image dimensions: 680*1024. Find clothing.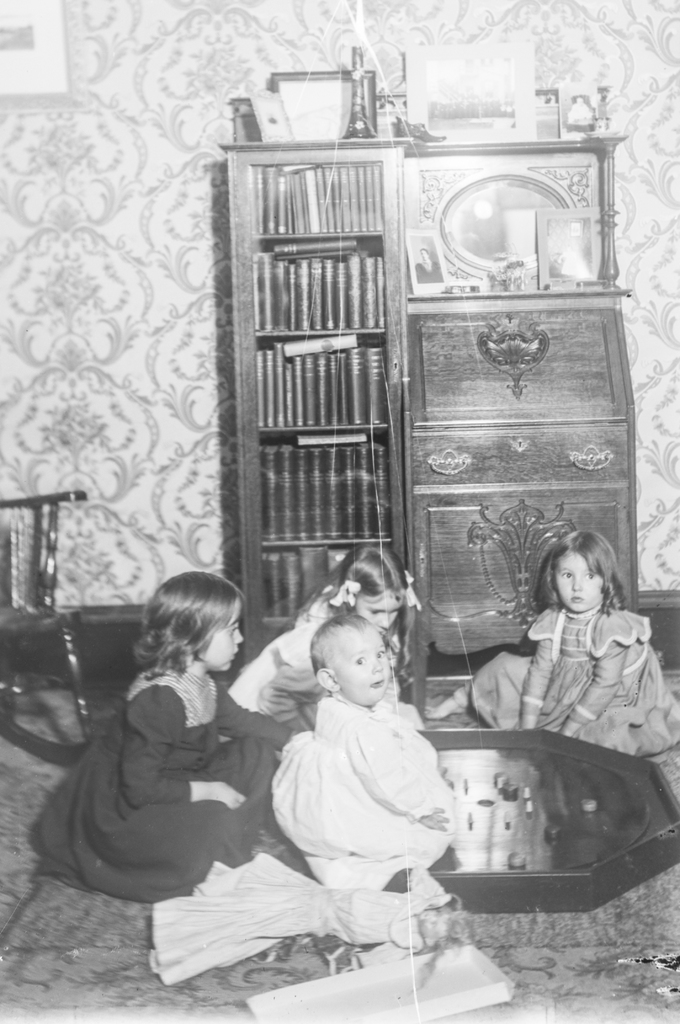
[left=271, top=650, right=478, bottom=897].
